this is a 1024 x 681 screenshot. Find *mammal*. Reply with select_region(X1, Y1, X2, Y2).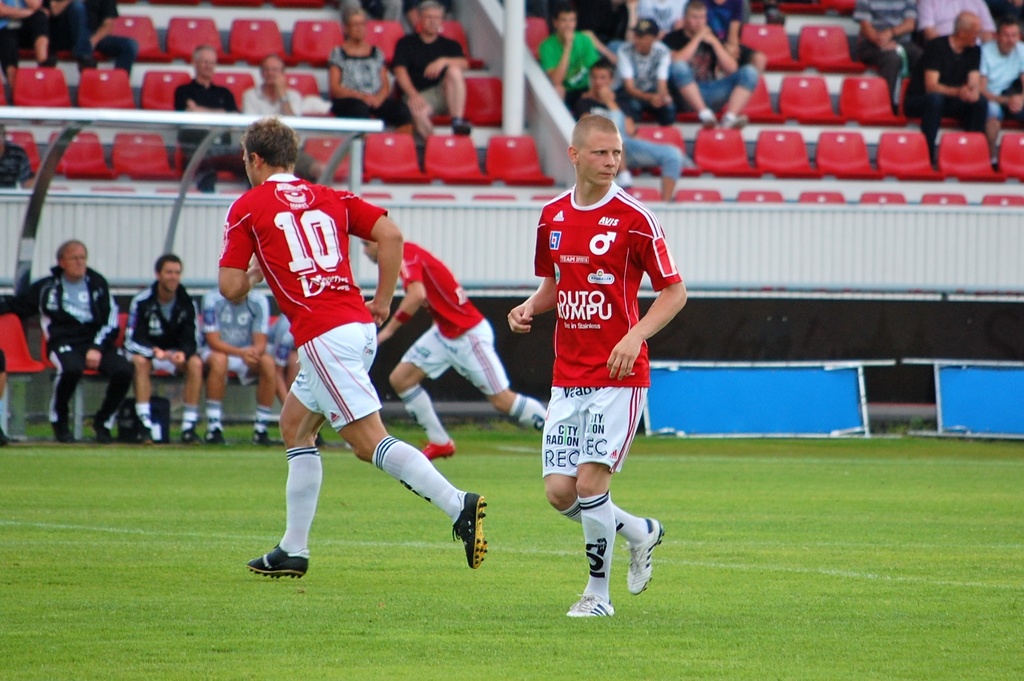
select_region(236, 54, 341, 186).
